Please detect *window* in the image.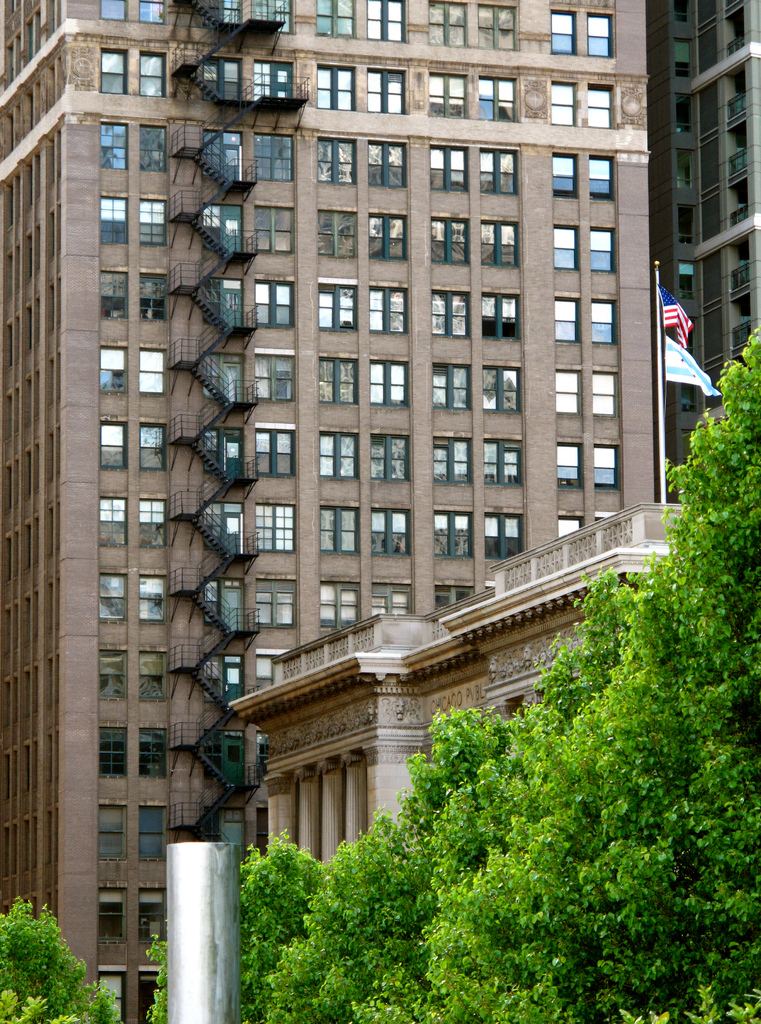
(319, 431, 361, 483).
